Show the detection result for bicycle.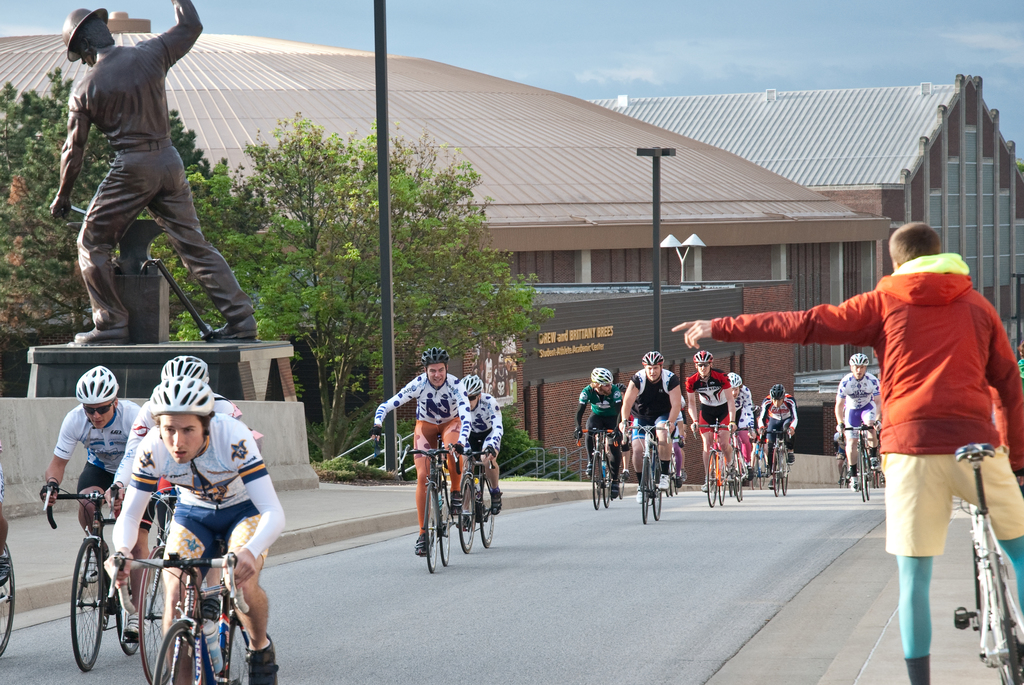
<region>952, 440, 1023, 684</region>.
